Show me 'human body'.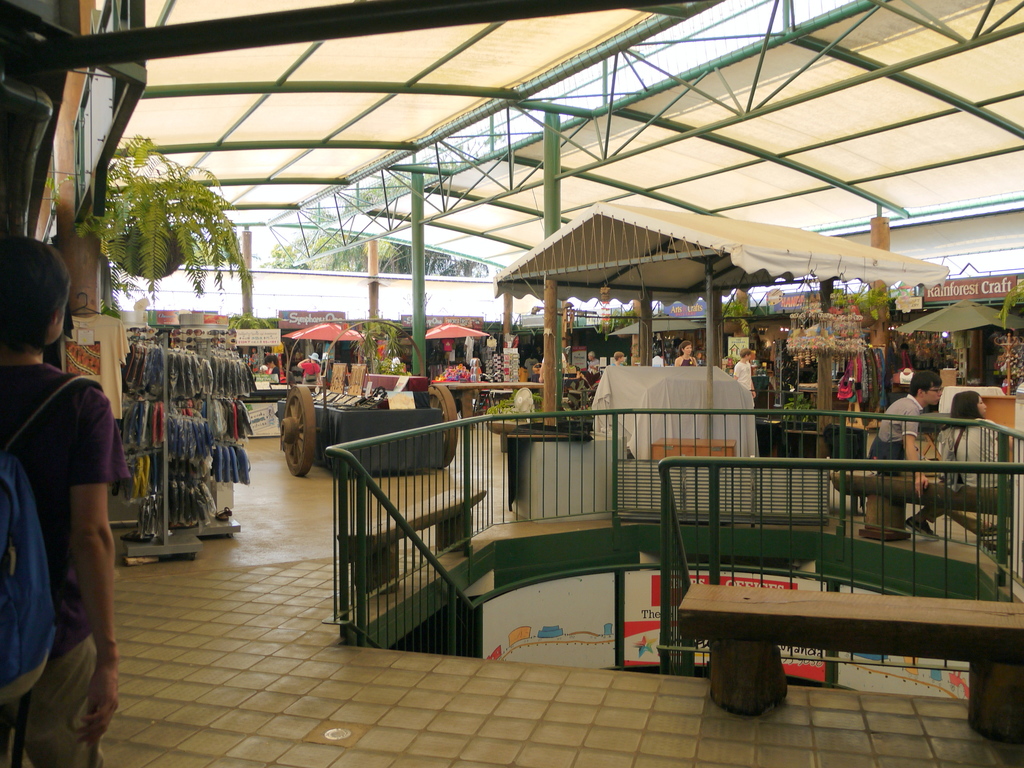
'human body' is here: BBox(524, 349, 537, 381).
